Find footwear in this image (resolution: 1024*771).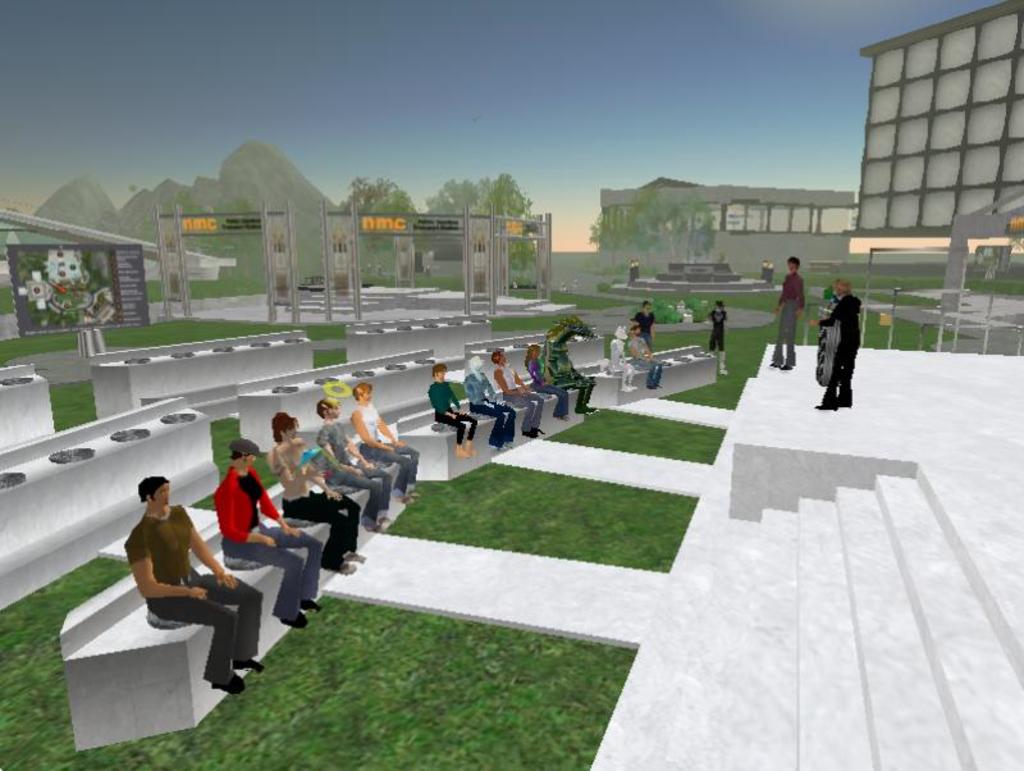
(x1=280, y1=611, x2=307, y2=629).
